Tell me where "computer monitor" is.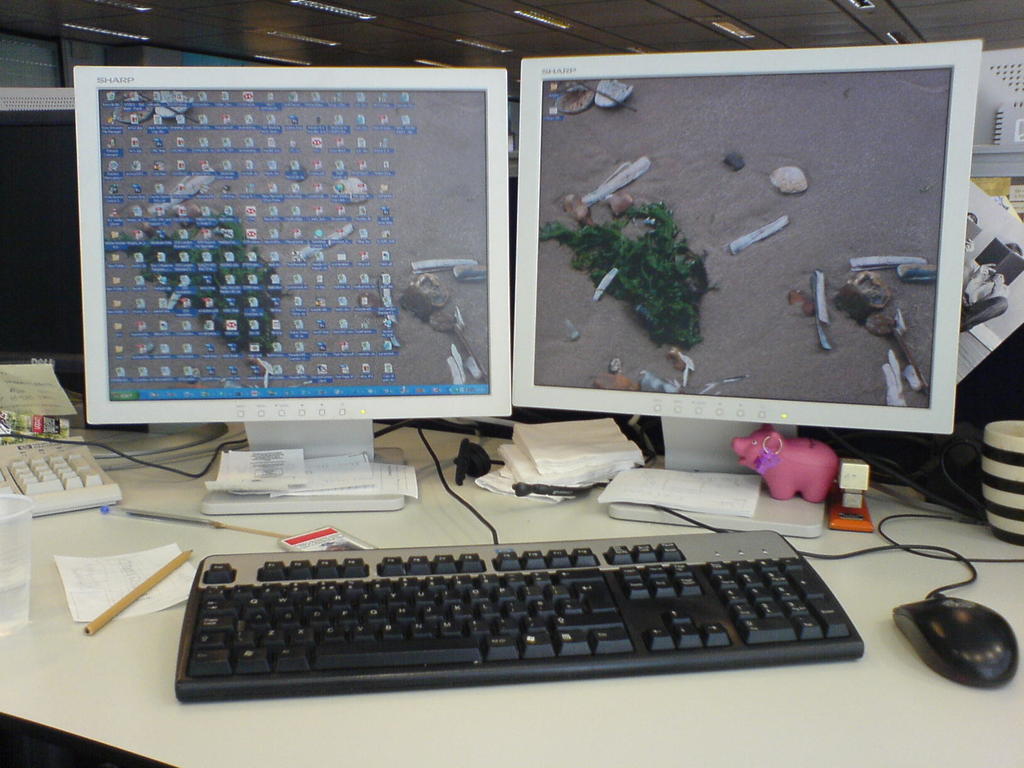
"computer monitor" is at 0, 85, 238, 458.
